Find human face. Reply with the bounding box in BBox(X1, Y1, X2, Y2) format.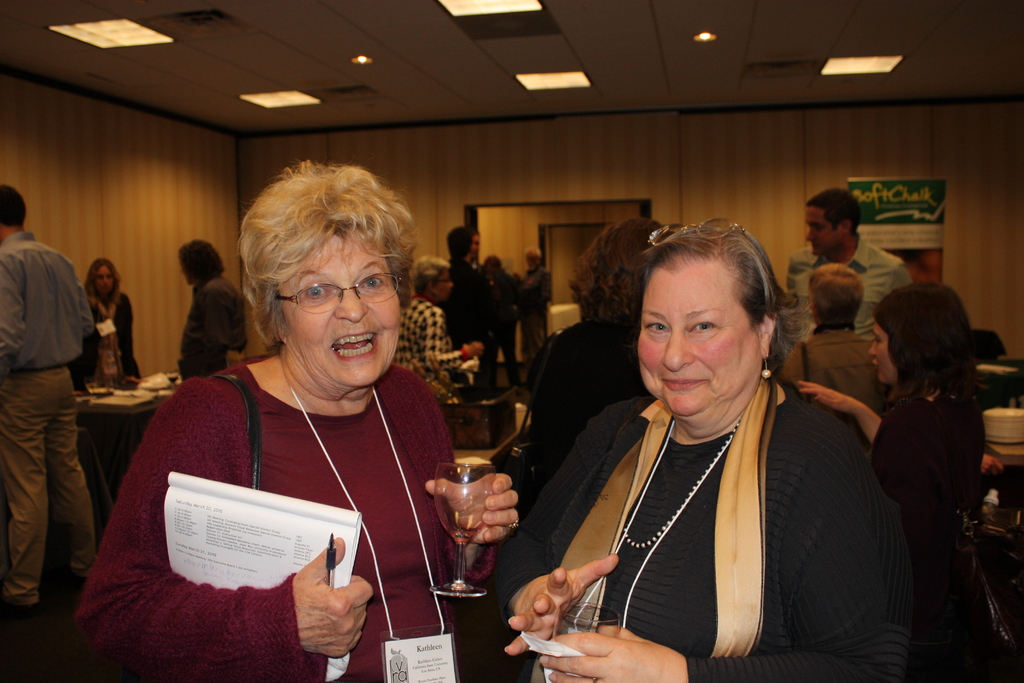
BBox(638, 262, 760, 418).
